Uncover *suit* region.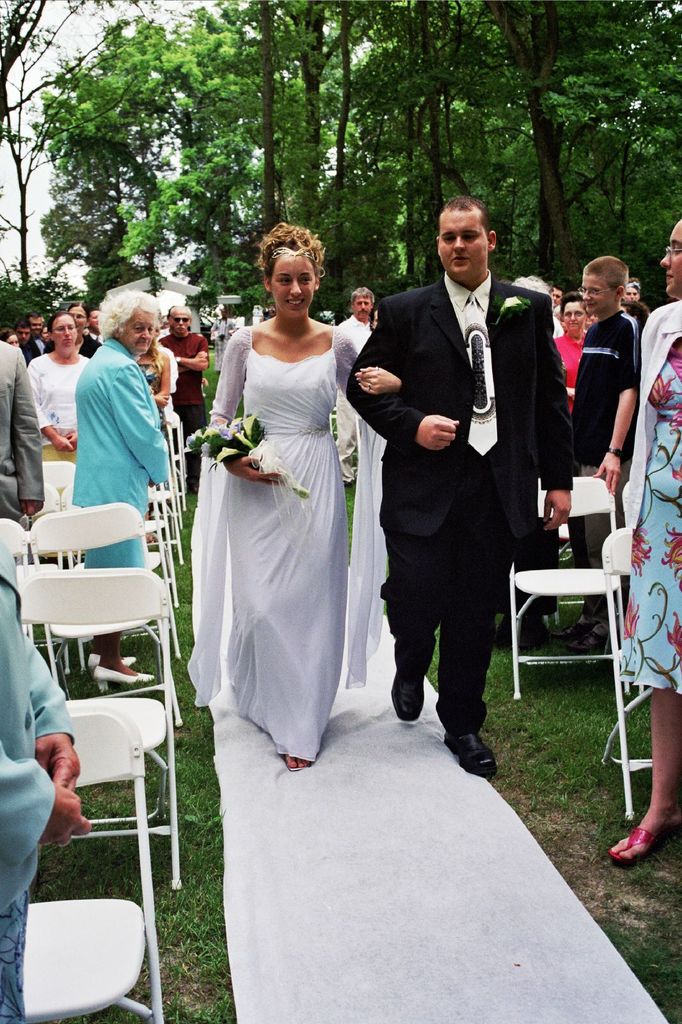
Uncovered: [left=365, top=205, right=560, bottom=777].
